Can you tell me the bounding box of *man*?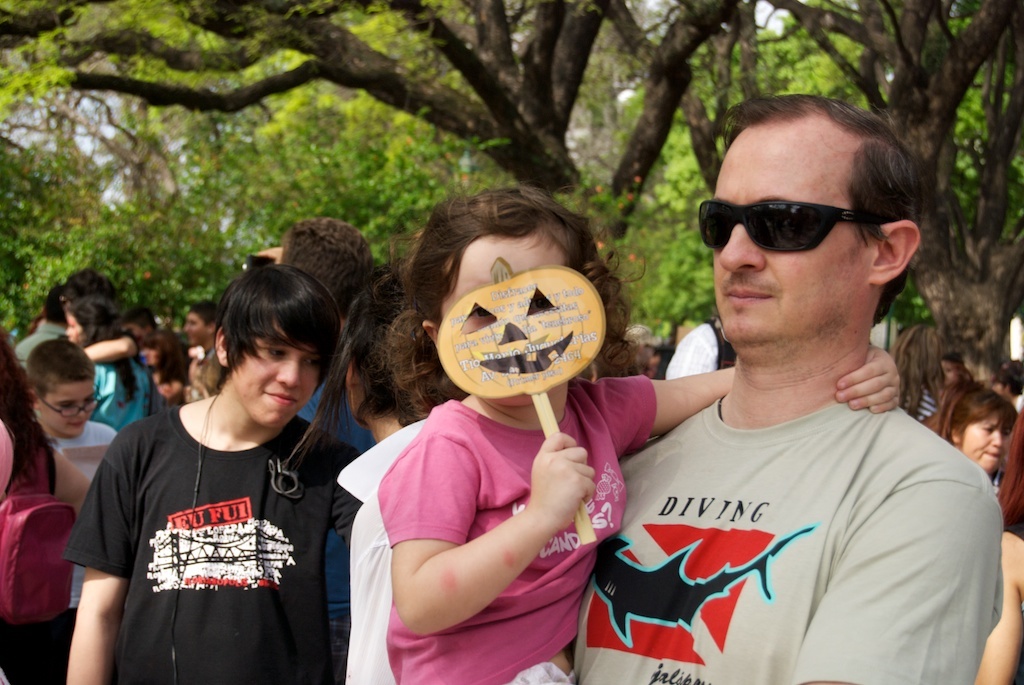
pyautogui.locateOnScreen(184, 303, 222, 394).
